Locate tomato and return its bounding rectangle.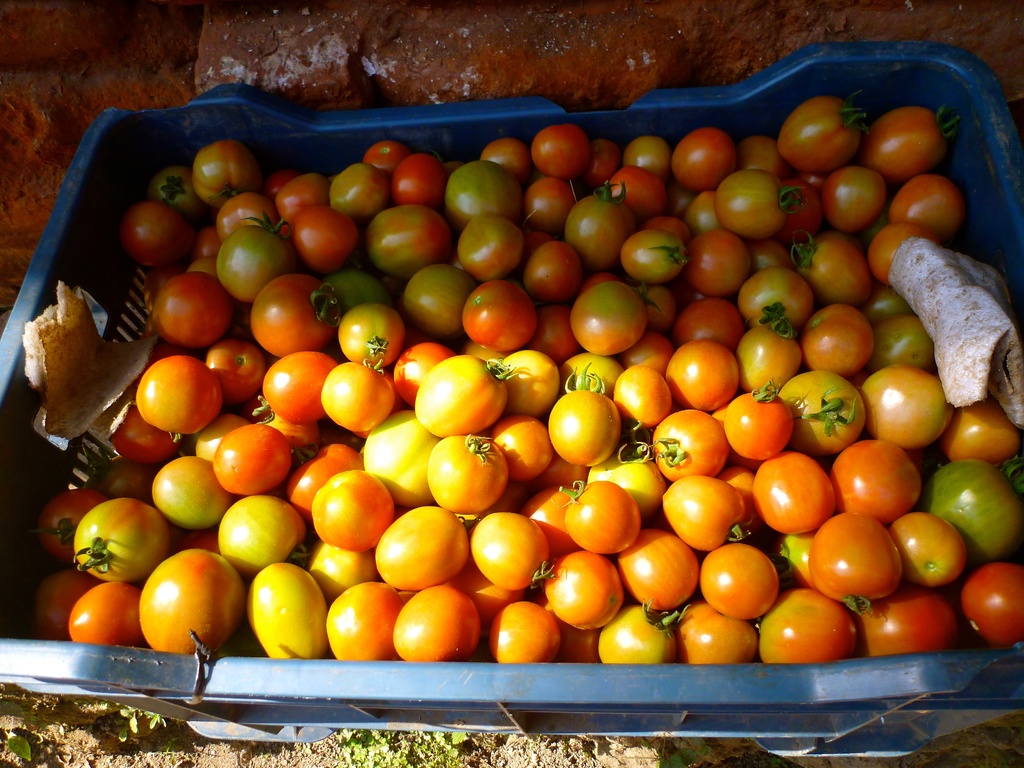
659 472 781 552.
